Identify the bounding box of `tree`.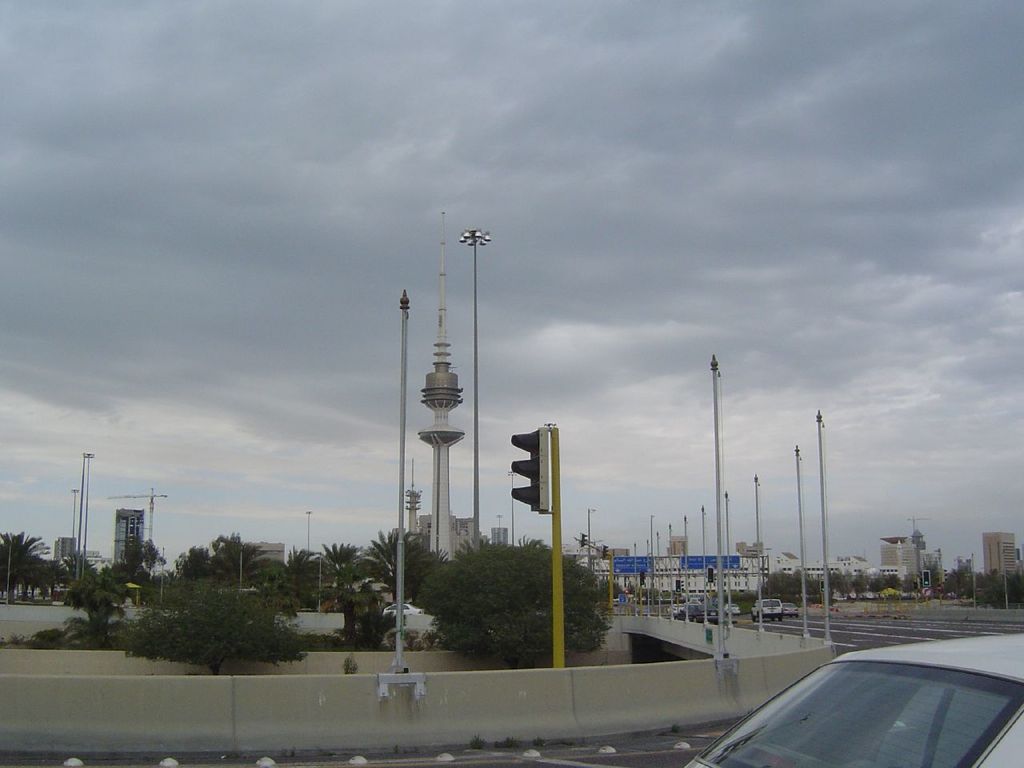
[411,539,610,668].
